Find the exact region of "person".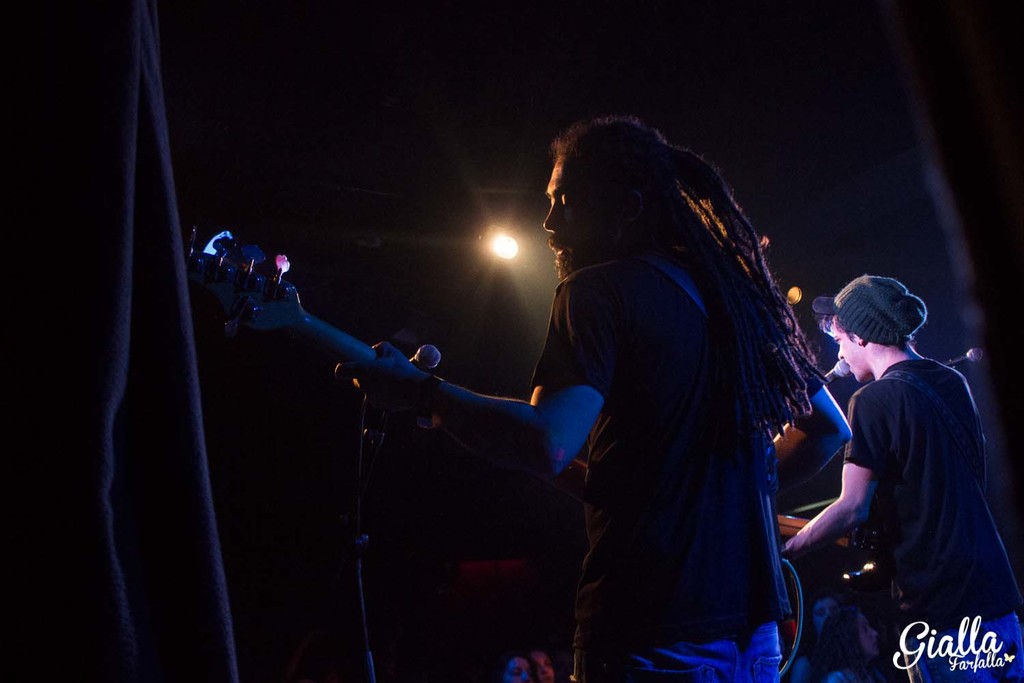
Exact region: detection(415, 111, 825, 667).
